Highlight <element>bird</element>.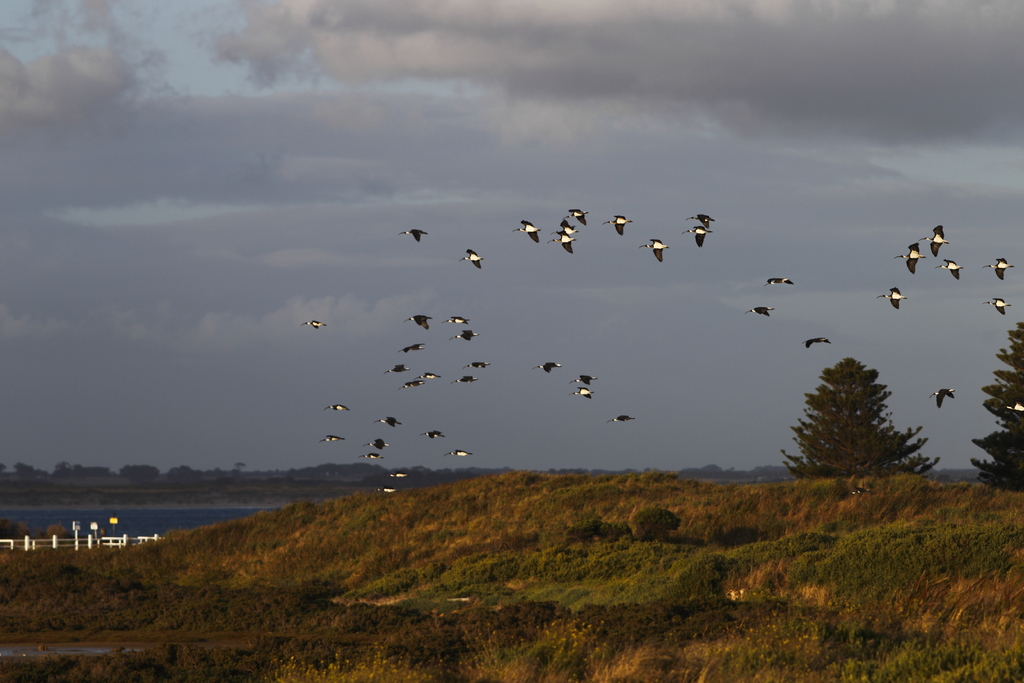
Highlighted region: locate(460, 243, 481, 270).
